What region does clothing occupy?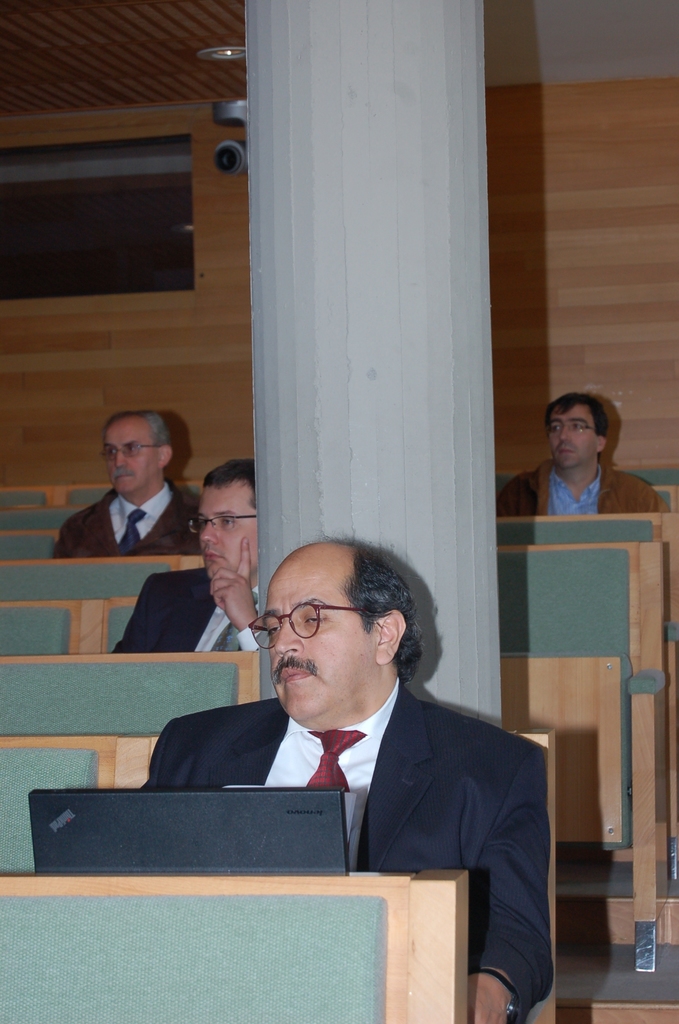
locate(58, 452, 202, 588).
